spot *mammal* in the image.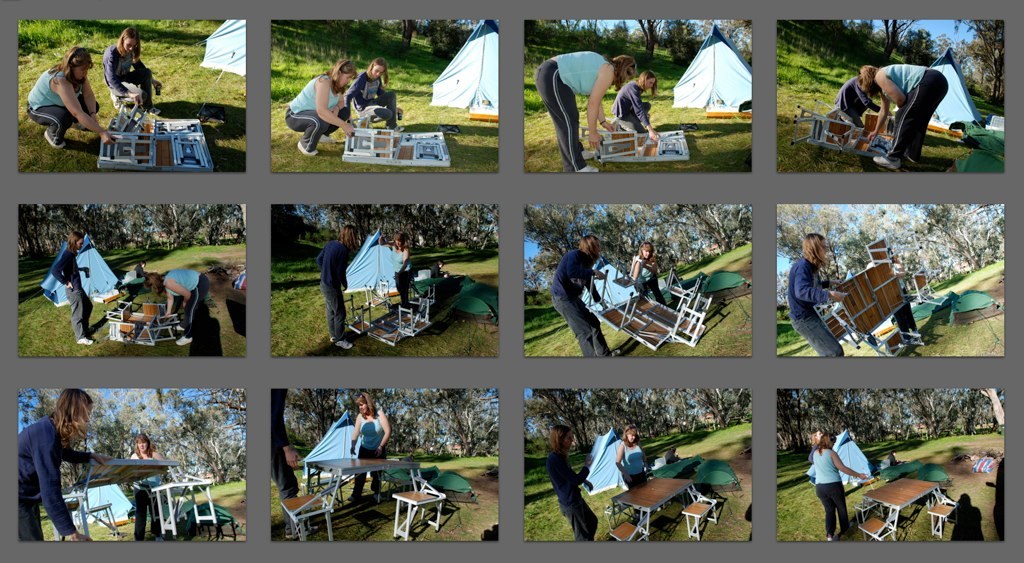
*mammal* found at select_region(315, 222, 353, 347).
